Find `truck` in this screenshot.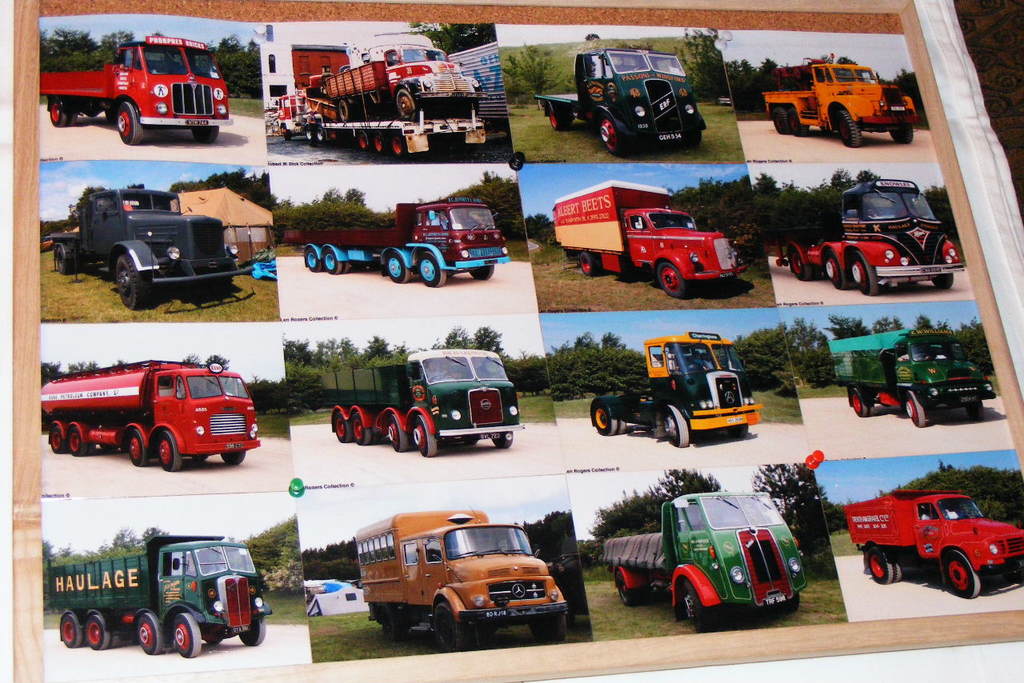
The bounding box for `truck` is box(842, 486, 1023, 597).
